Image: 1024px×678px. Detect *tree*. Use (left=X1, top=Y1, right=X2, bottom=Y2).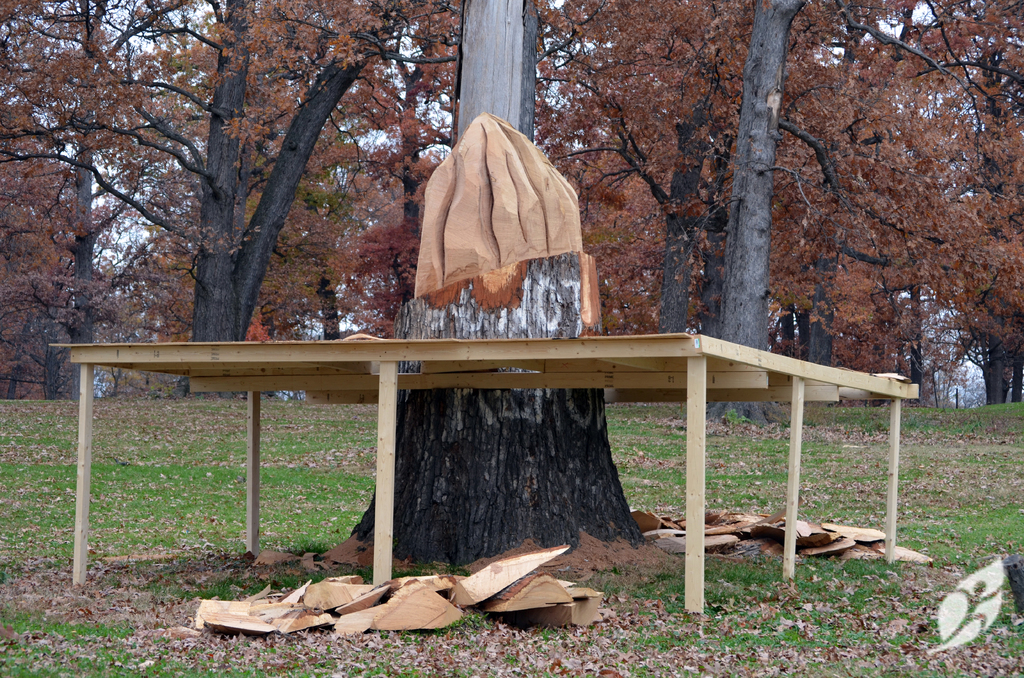
(left=568, top=0, right=1023, bottom=357).
